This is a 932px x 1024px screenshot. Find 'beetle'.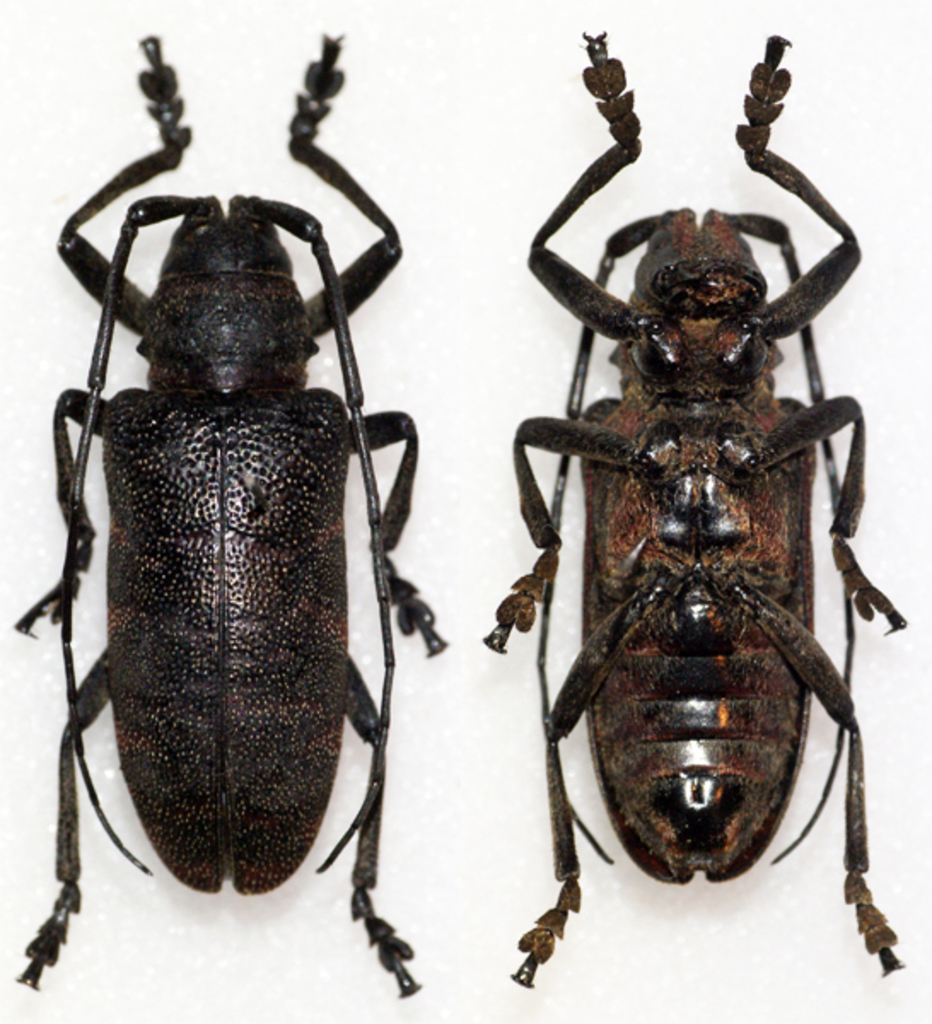
Bounding box: 492 36 910 995.
